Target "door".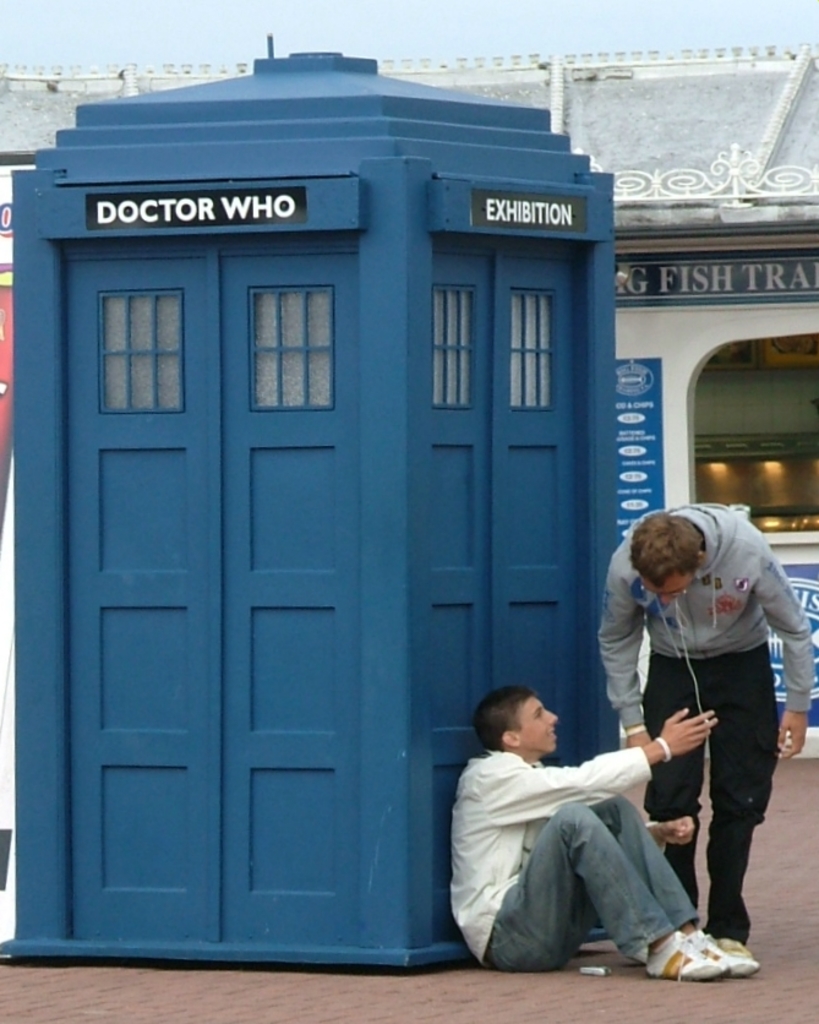
Target region: x1=433, y1=249, x2=579, y2=946.
